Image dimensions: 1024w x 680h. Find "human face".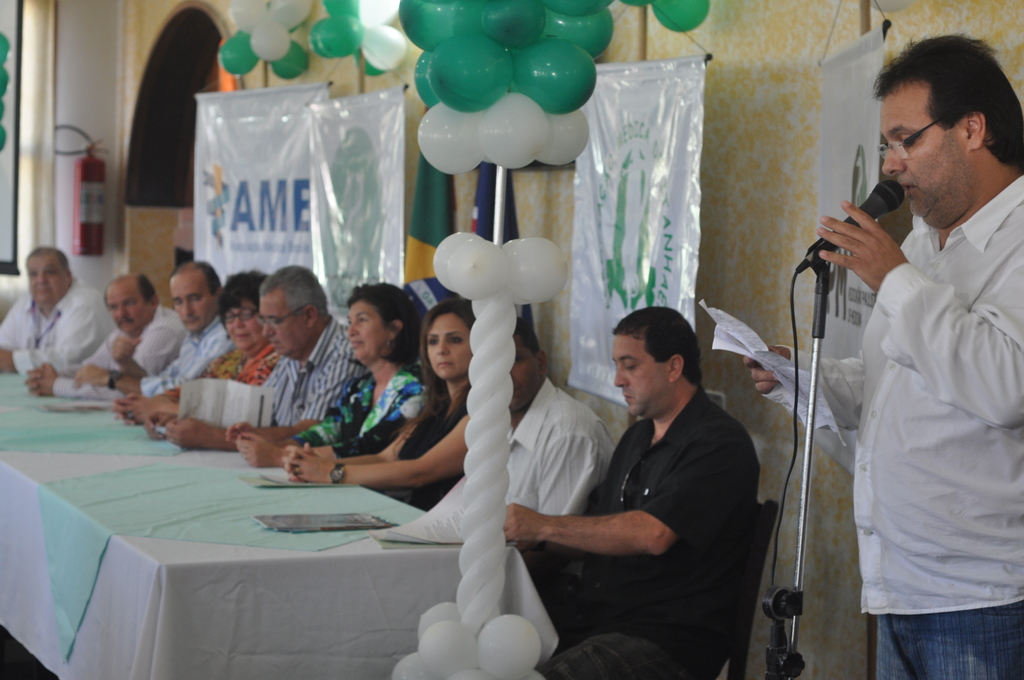
bbox=[612, 335, 670, 418].
